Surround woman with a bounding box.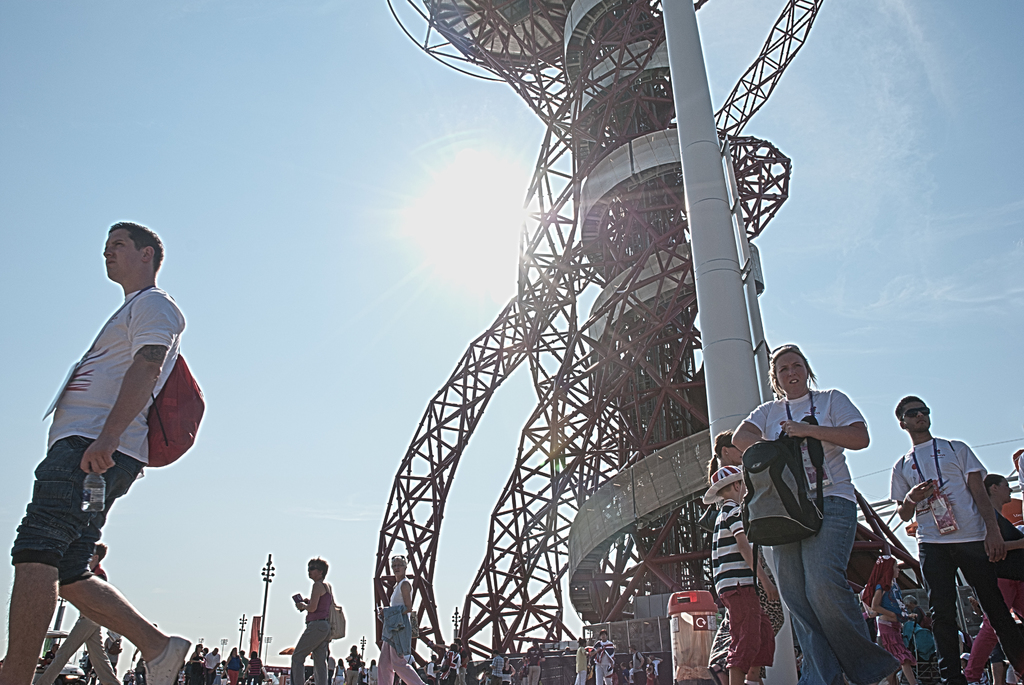
378:551:423:684.
